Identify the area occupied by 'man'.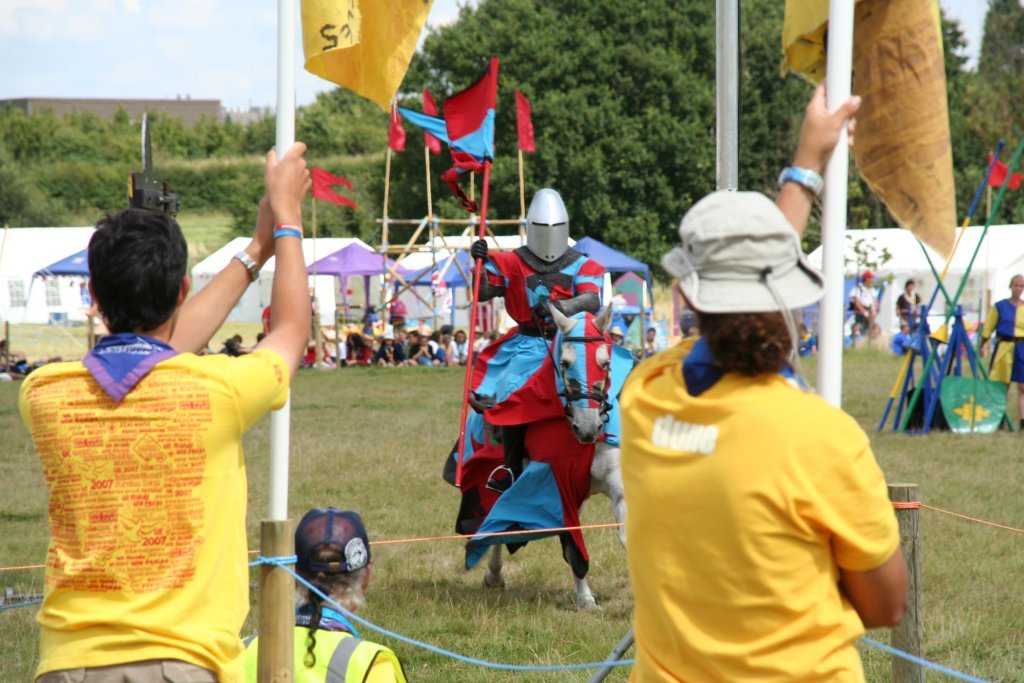
Area: Rect(11, 196, 312, 672).
